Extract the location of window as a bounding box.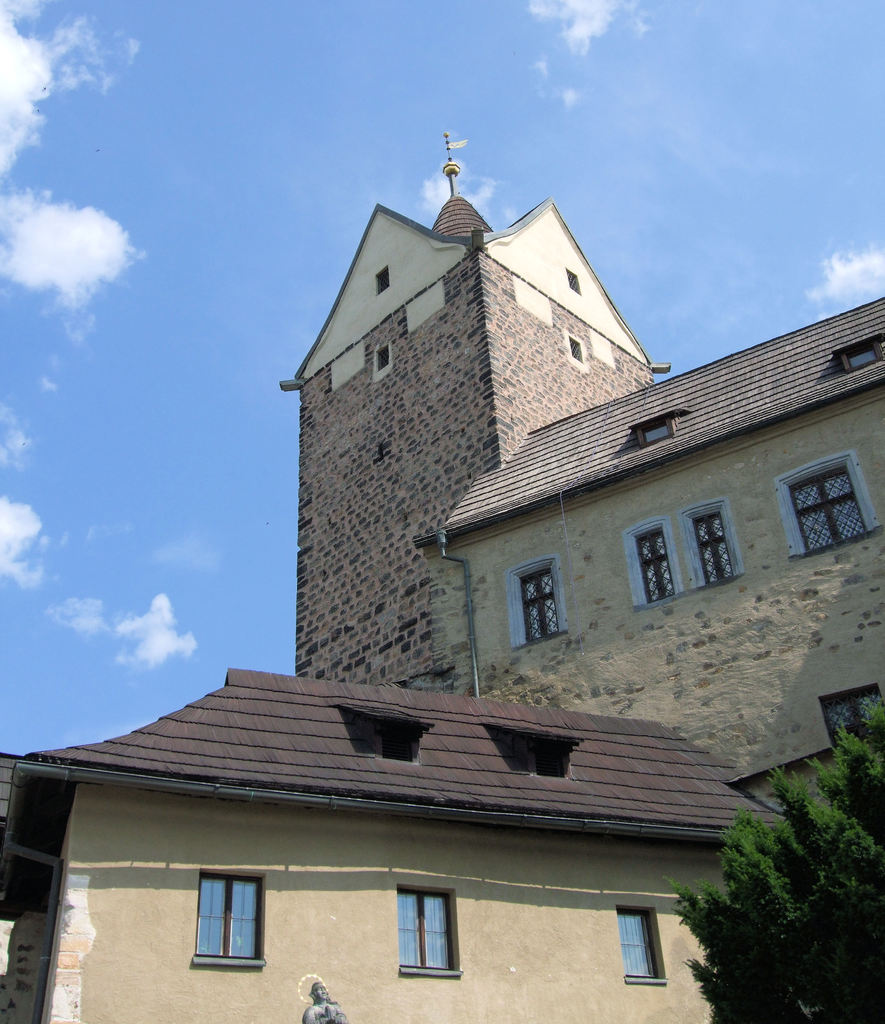
616 909 663 984.
